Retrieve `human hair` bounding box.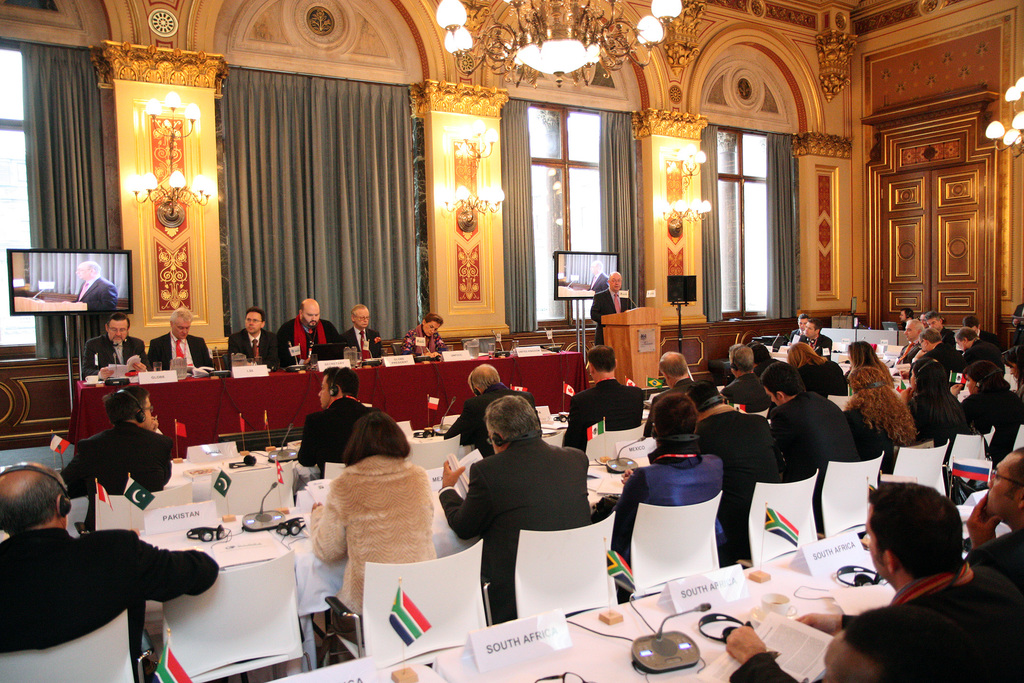
Bounding box: [170,306,194,324].
